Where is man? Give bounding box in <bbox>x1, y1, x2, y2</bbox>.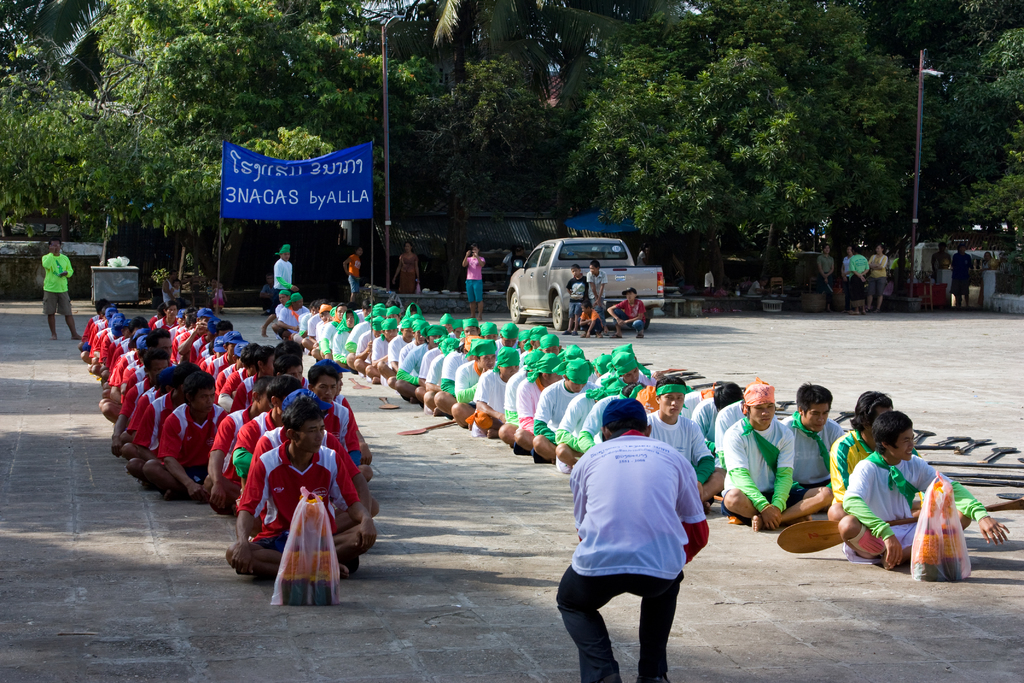
<bbox>41, 239, 83, 343</bbox>.
